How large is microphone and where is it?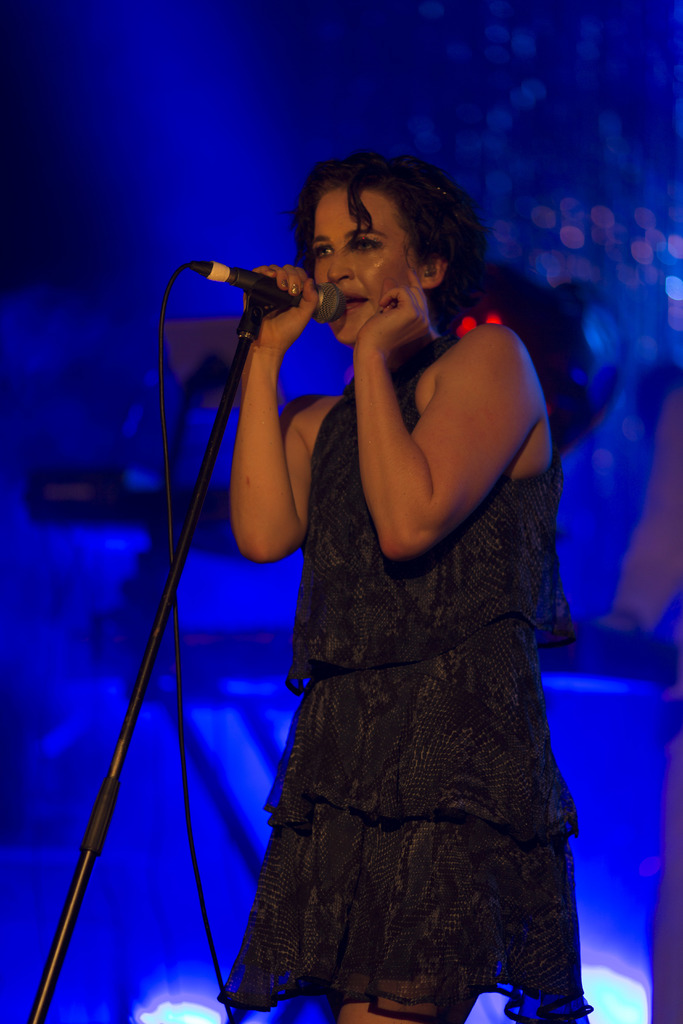
Bounding box: (x1=170, y1=248, x2=366, y2=328).
